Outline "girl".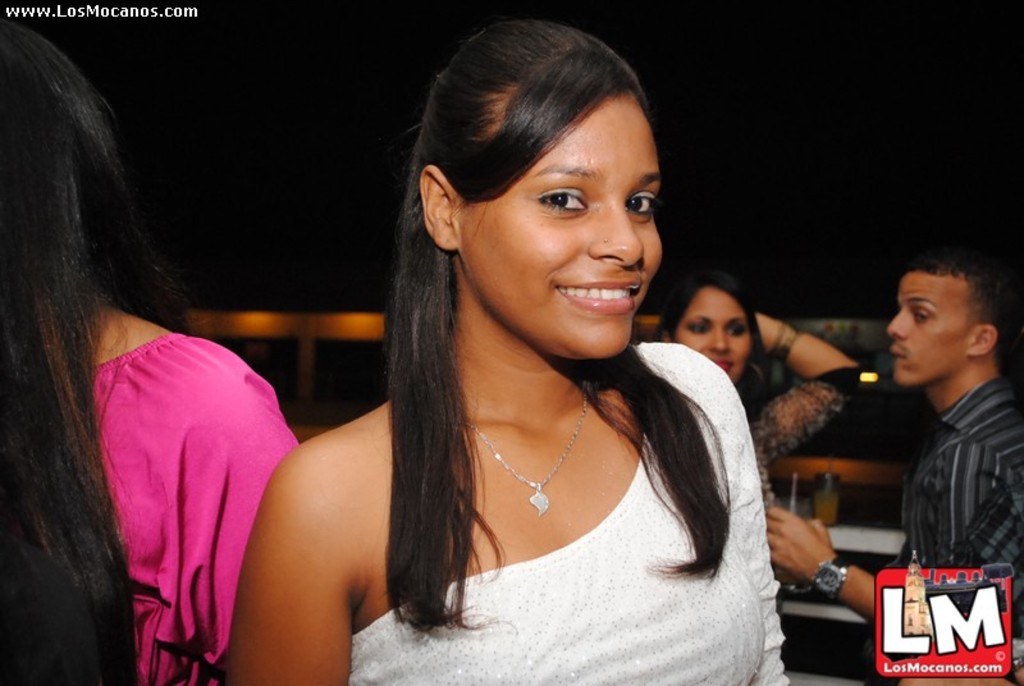
Outline: 662:282:865:591.
